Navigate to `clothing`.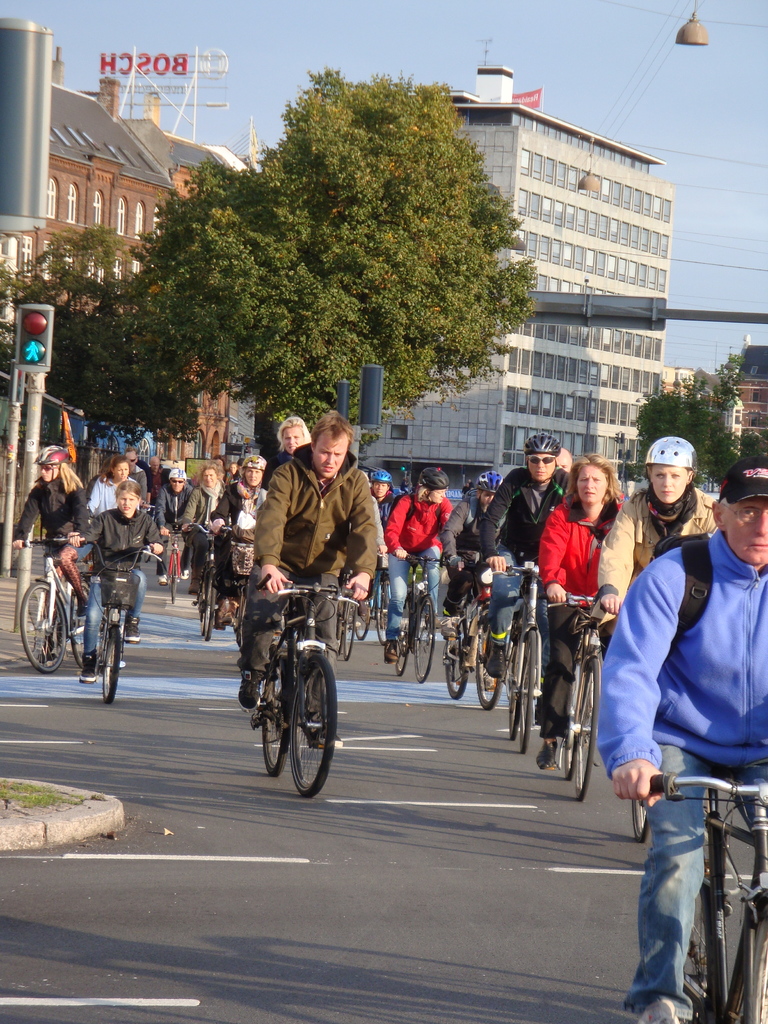
Navigation target: locate(81, 512, 158, 563).
